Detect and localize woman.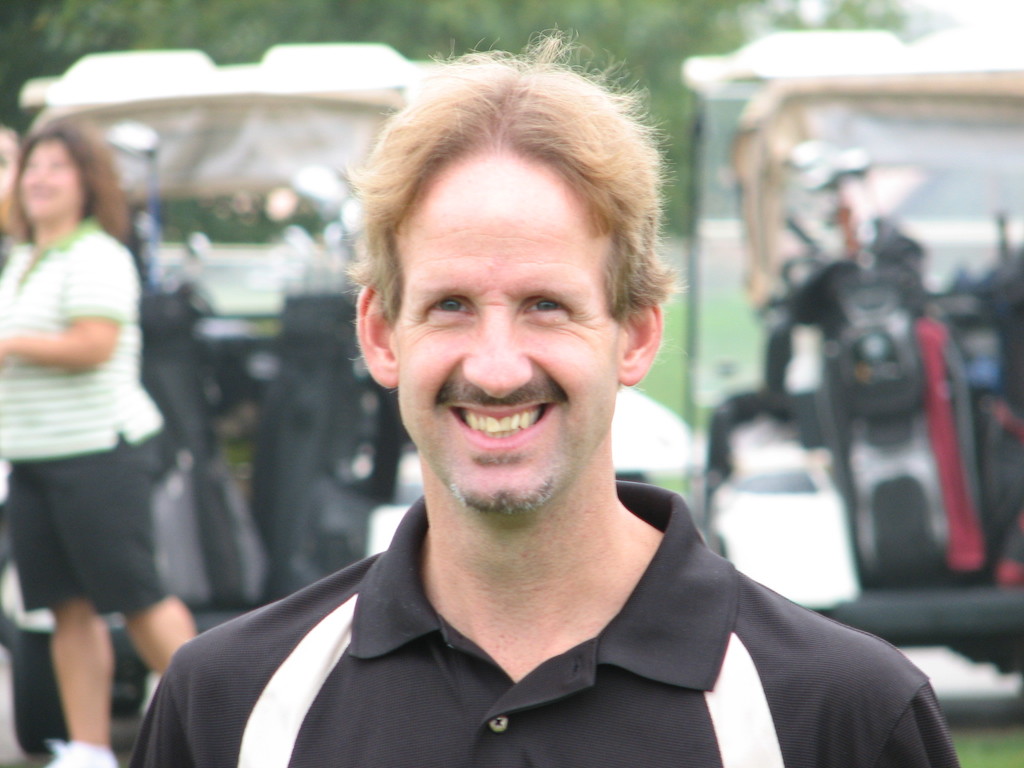
Localized at crop(0, 124, 38, 280).
